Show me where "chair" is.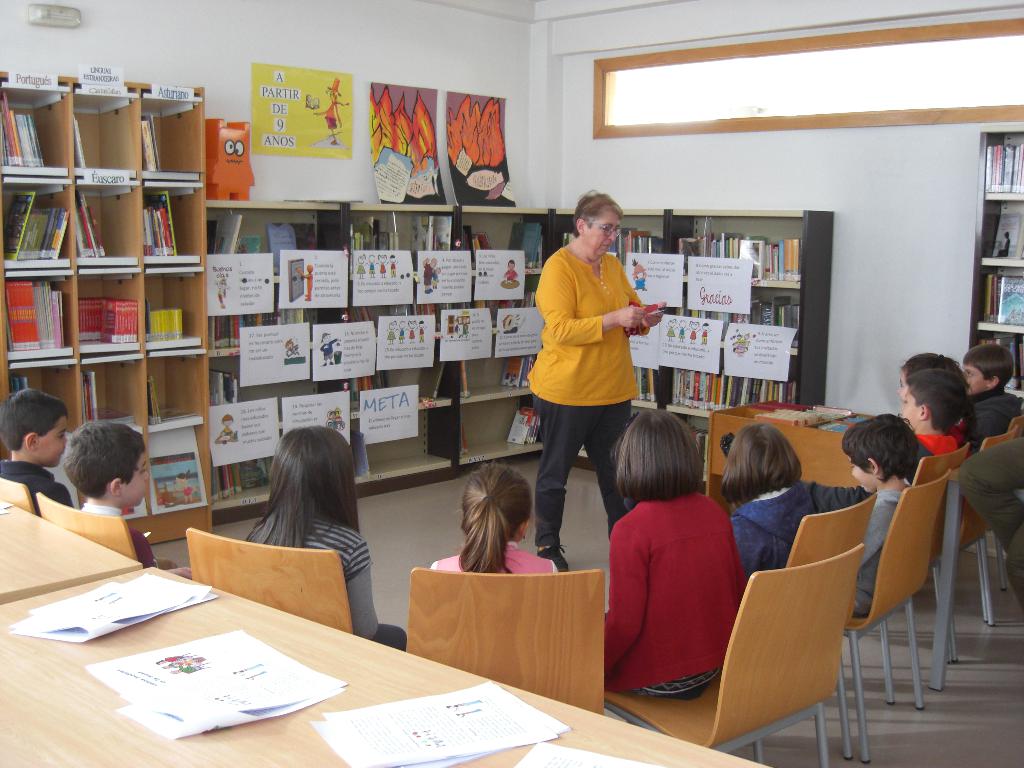
"chair" is at [x1=184, y1=532, x2=354, y2=632].
